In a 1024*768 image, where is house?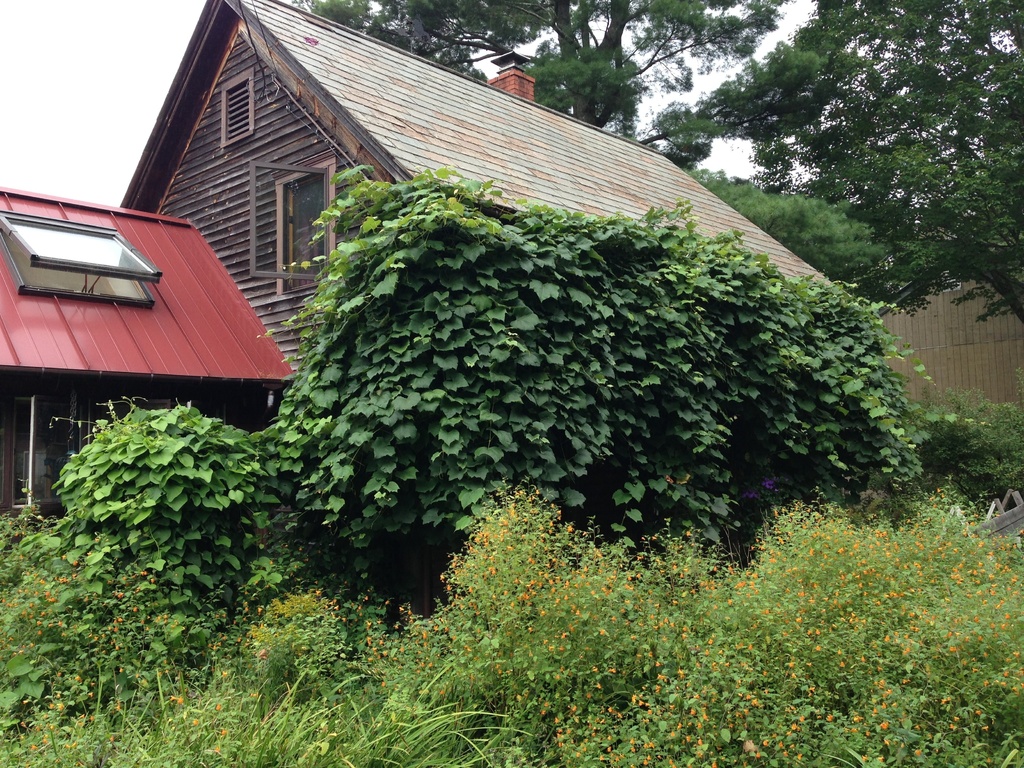
Rect(0, 0, 868, 554).
